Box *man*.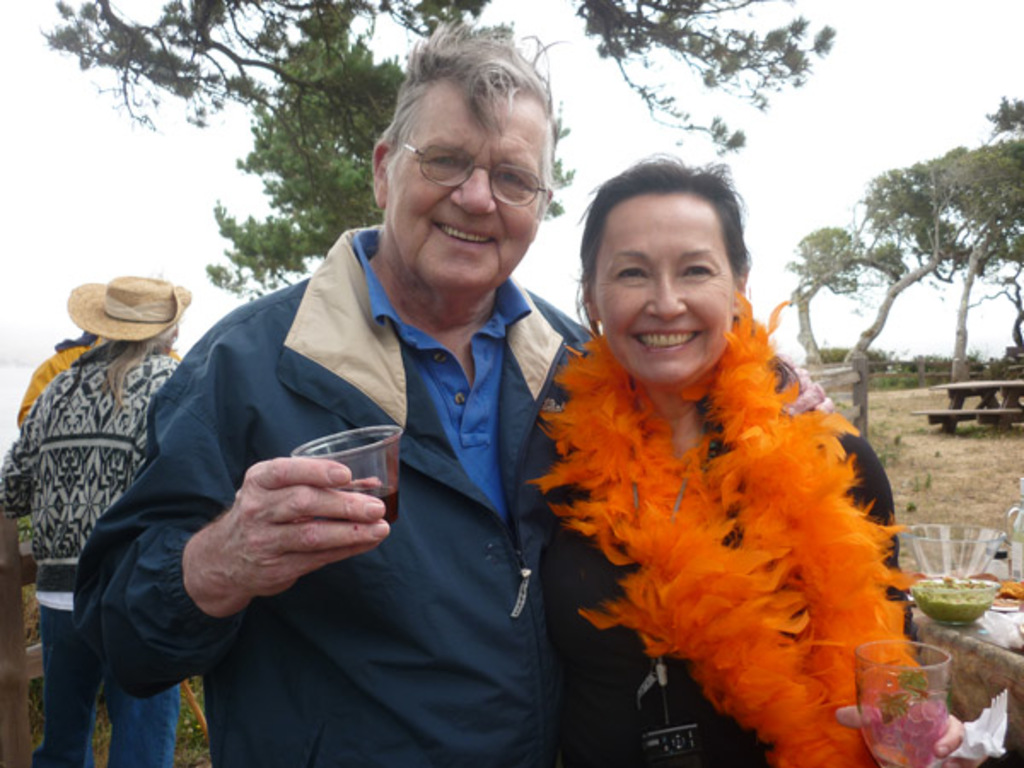
l=70, t=20, r=964, b=766.
